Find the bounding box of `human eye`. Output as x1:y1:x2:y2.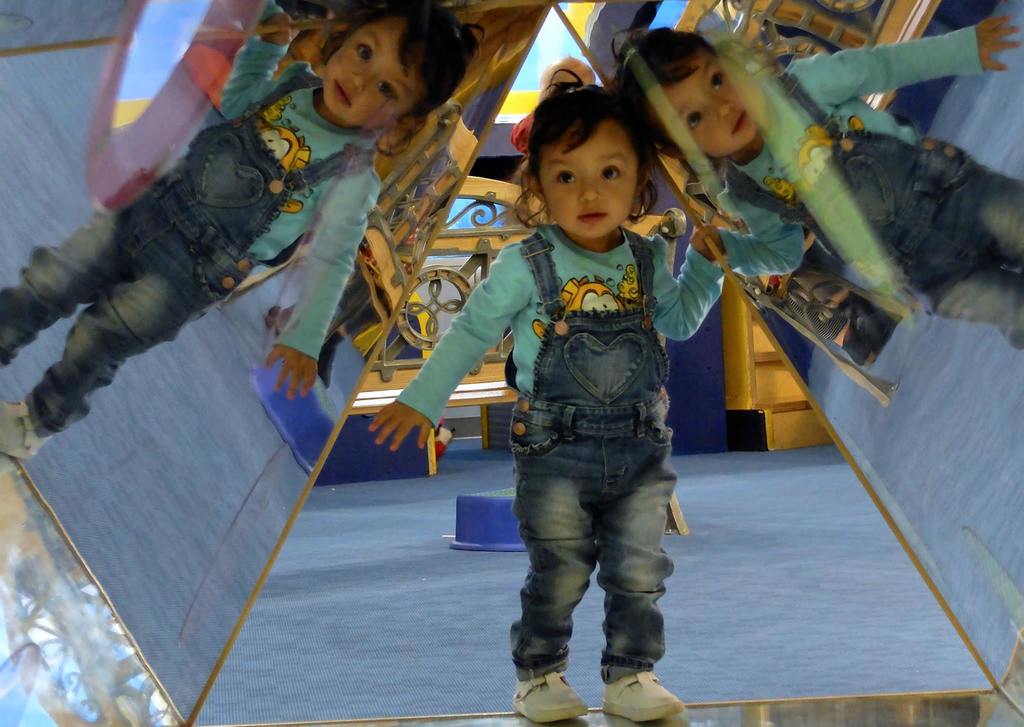
552:162:579:187.
